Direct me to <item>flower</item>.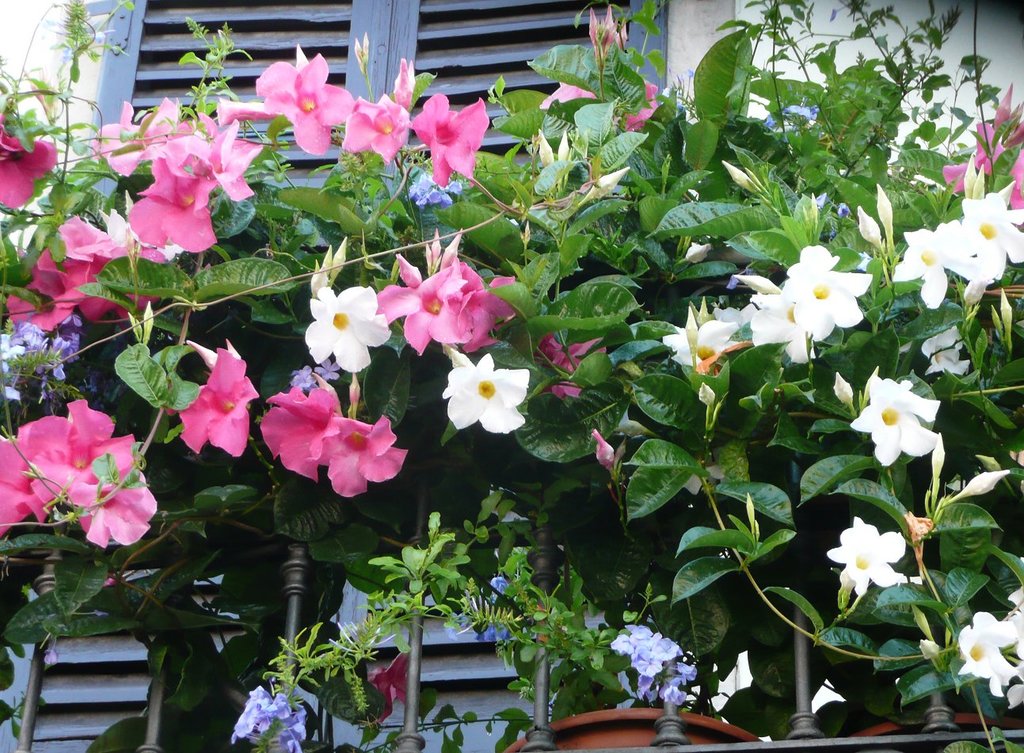
Direction: x1=661, y1=314, x2=737, y2=362.
